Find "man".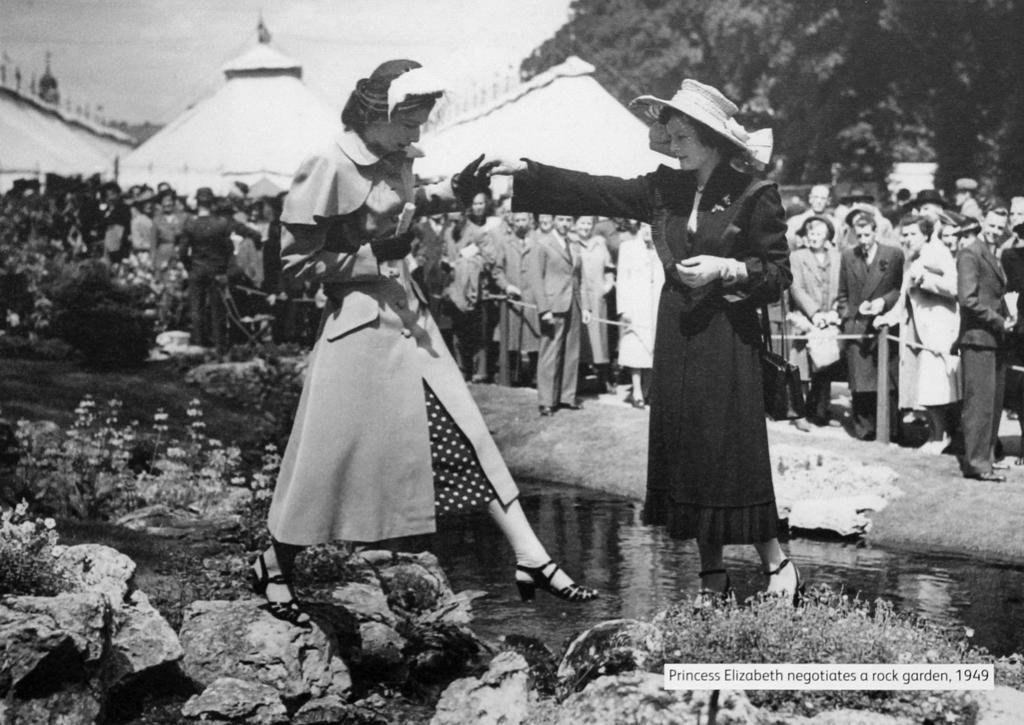
[x1=954, y1=202, x2=1022, y2=477].
